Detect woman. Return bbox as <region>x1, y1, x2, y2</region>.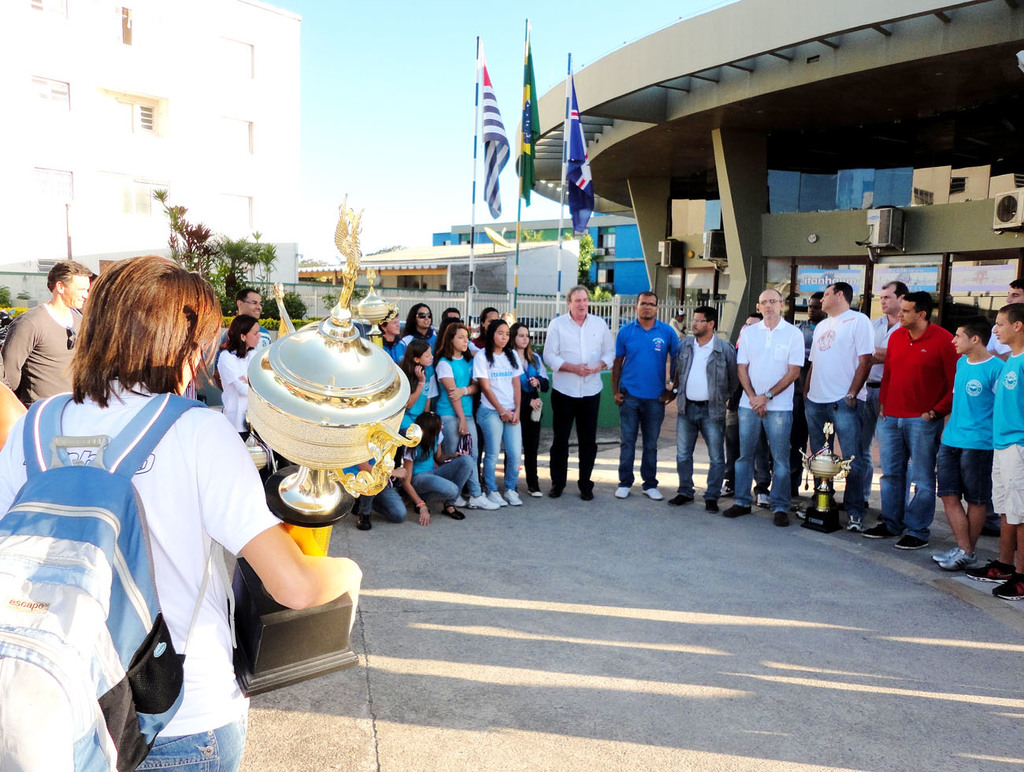
<region>214, 312, 274, 449</region>.
